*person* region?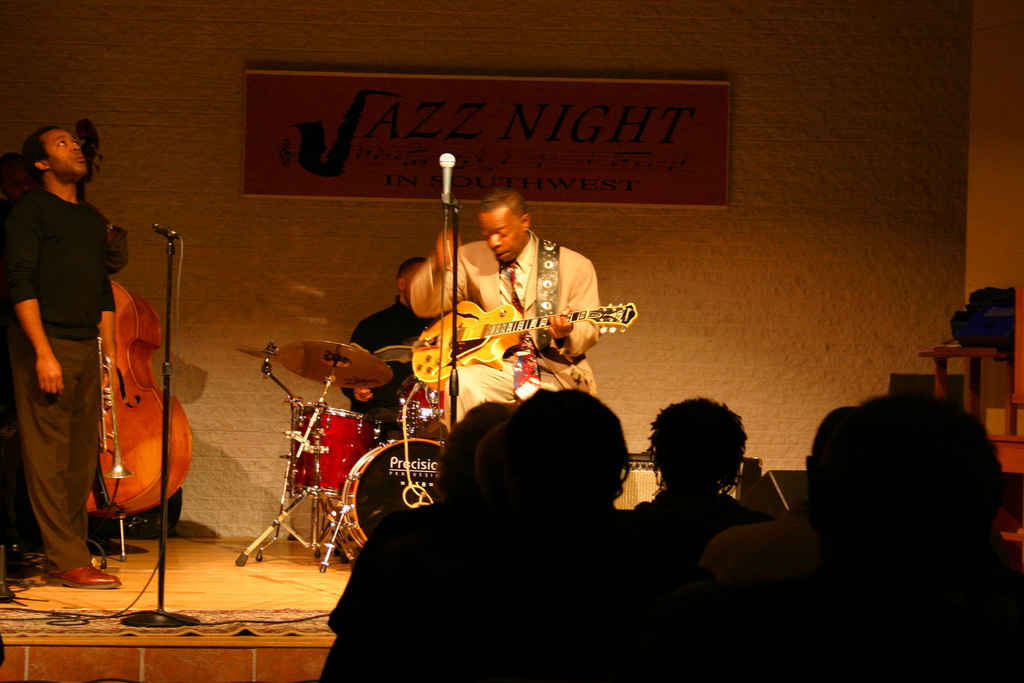
detection(452, 200, 605, 438)
